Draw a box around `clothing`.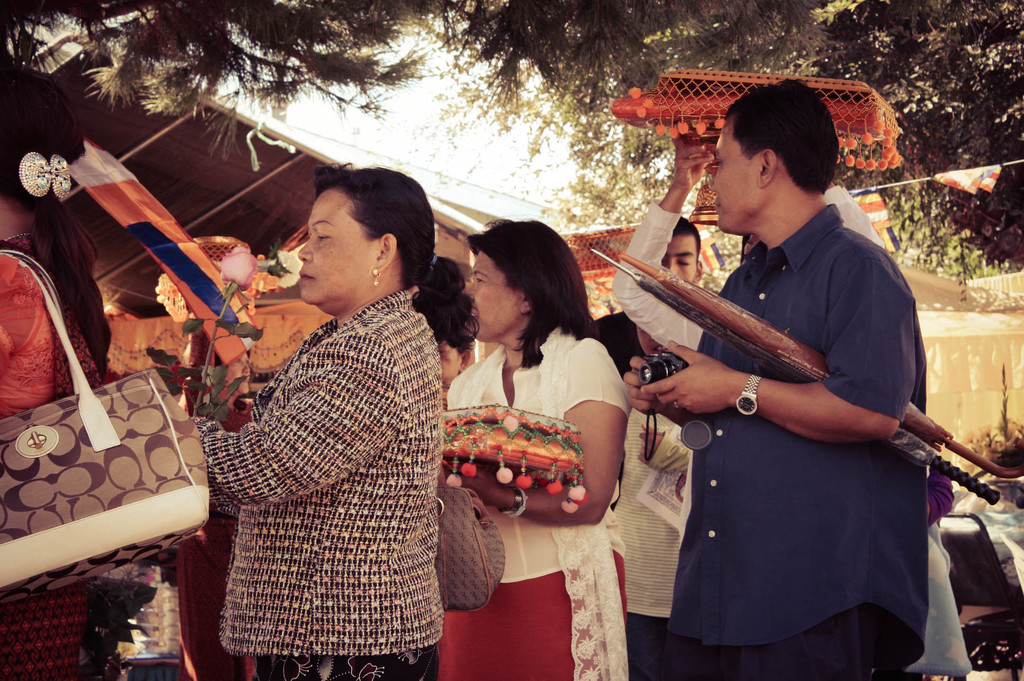
detection(196, 276, 442, 680).
